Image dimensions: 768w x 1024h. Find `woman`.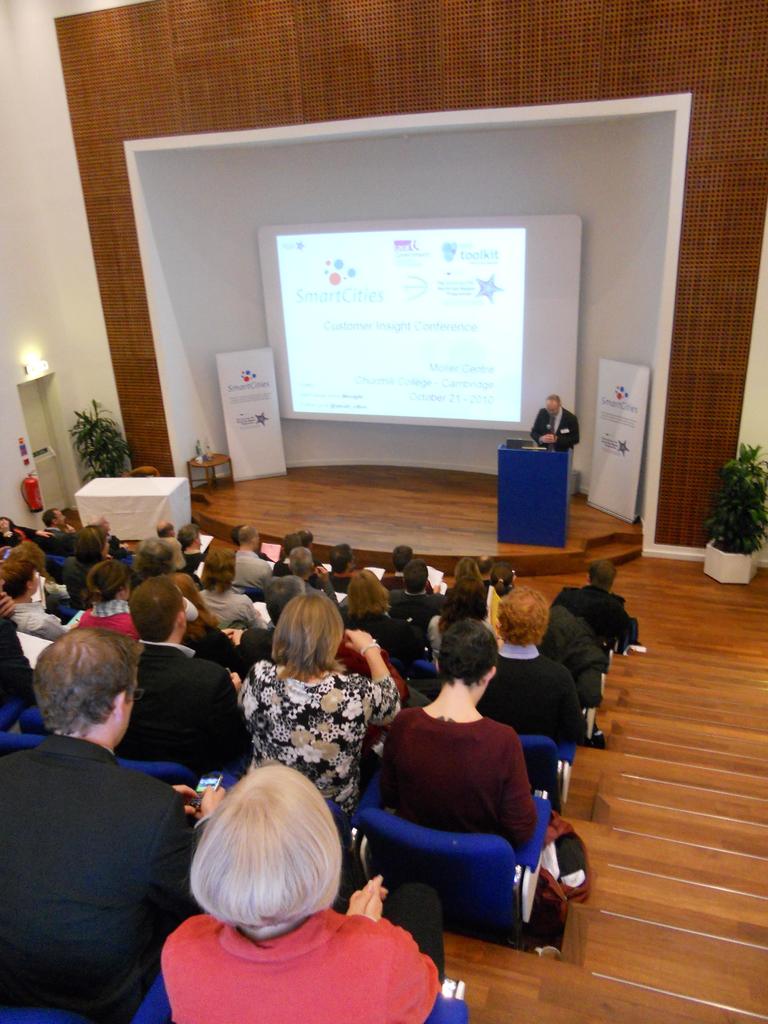
(173, 557, 235, 690).
